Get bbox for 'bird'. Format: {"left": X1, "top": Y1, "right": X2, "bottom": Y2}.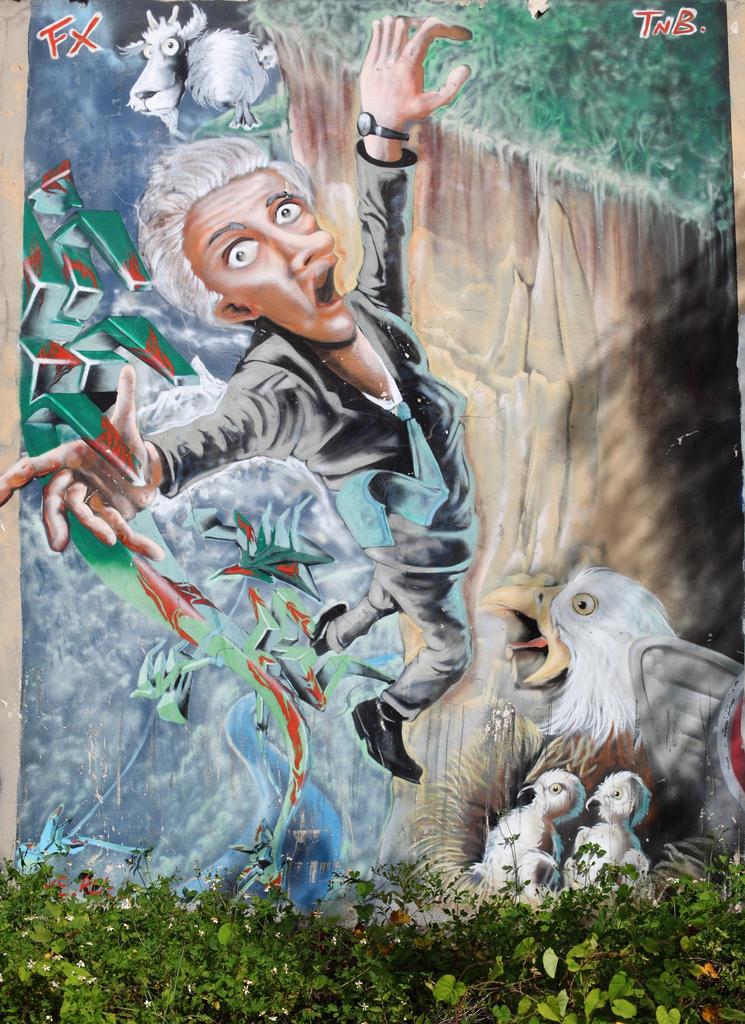
{"left": 520, "top": 571, "right": 710, "bottom": 806}.
